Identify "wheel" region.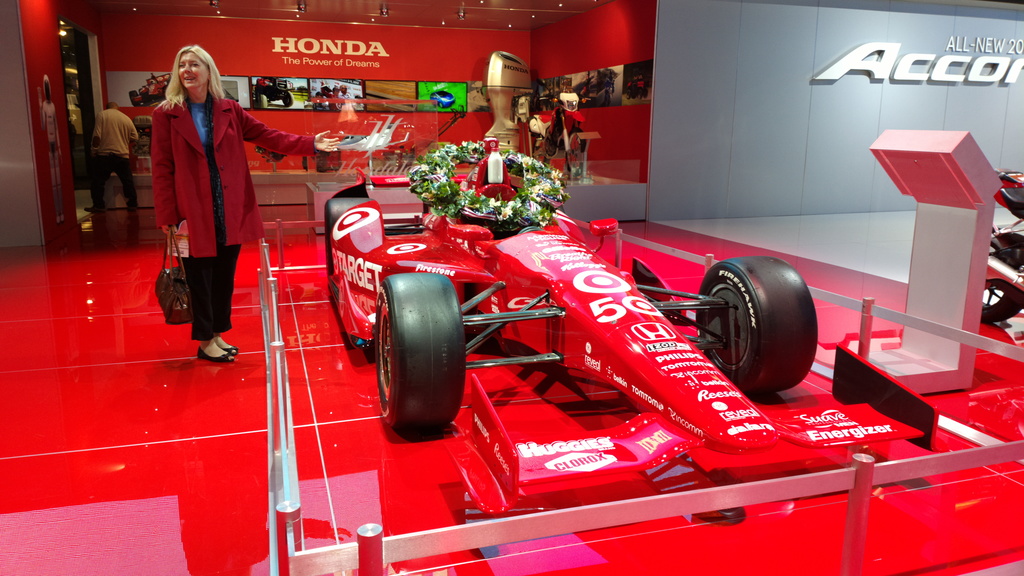
Region: [x1=980, y1=236, x2=1023, y2=323].
